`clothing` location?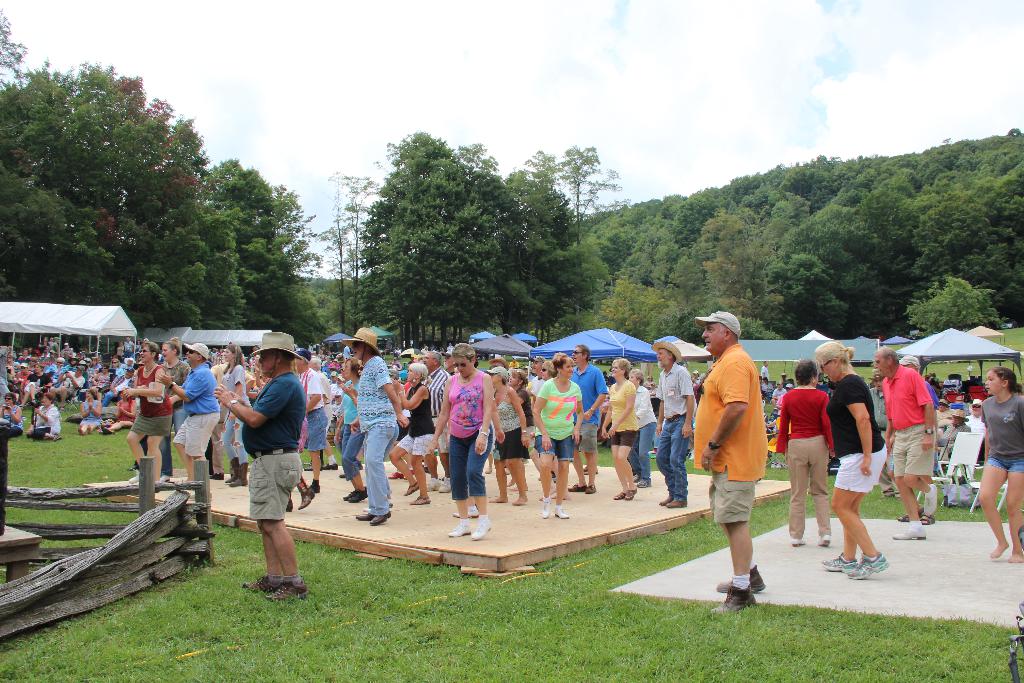
pyautogui.locateOnScreen(871, 383, 885, 453)
